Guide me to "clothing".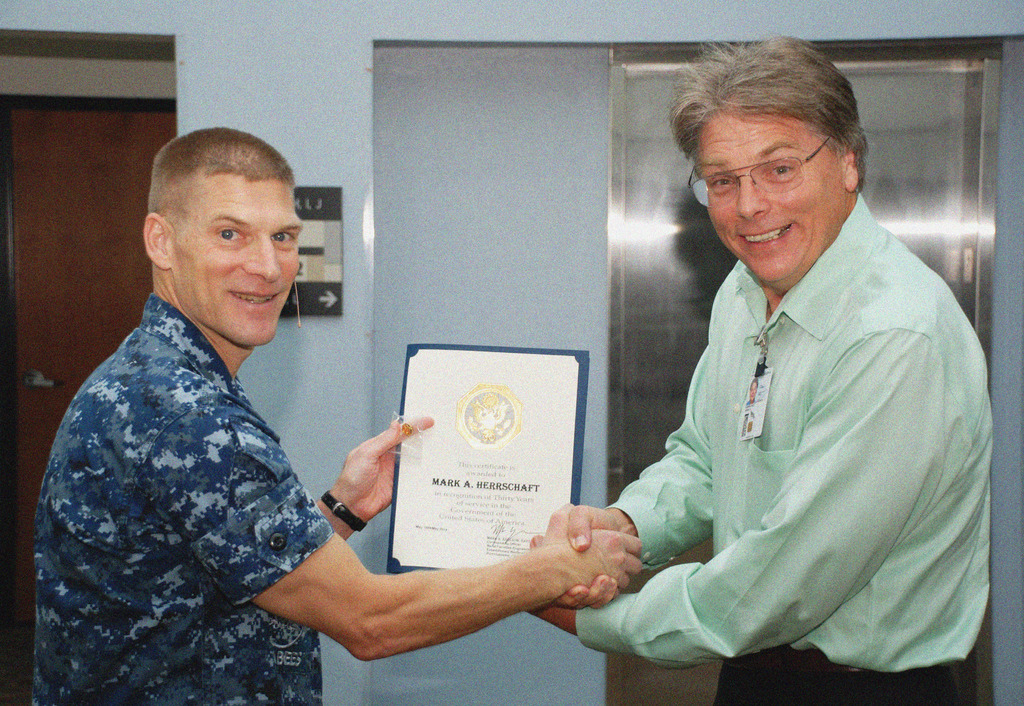
Guidance: <region>575, 188, 980, 705</region>.
